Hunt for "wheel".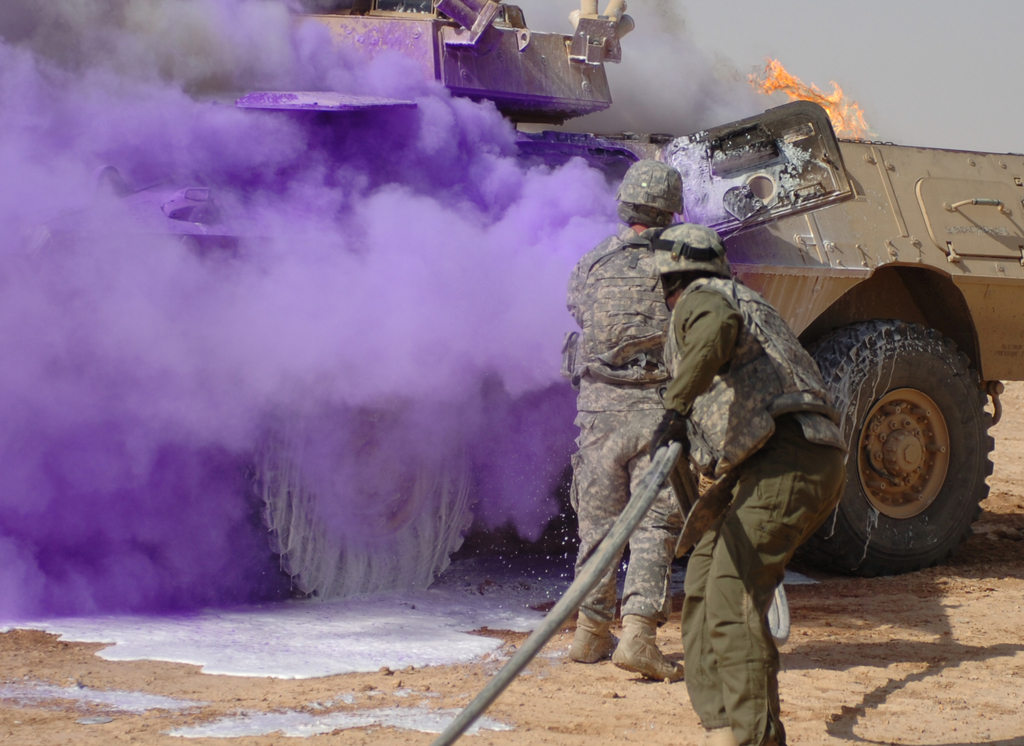
Hunted down at Rect(249, 391, 481, 599).
